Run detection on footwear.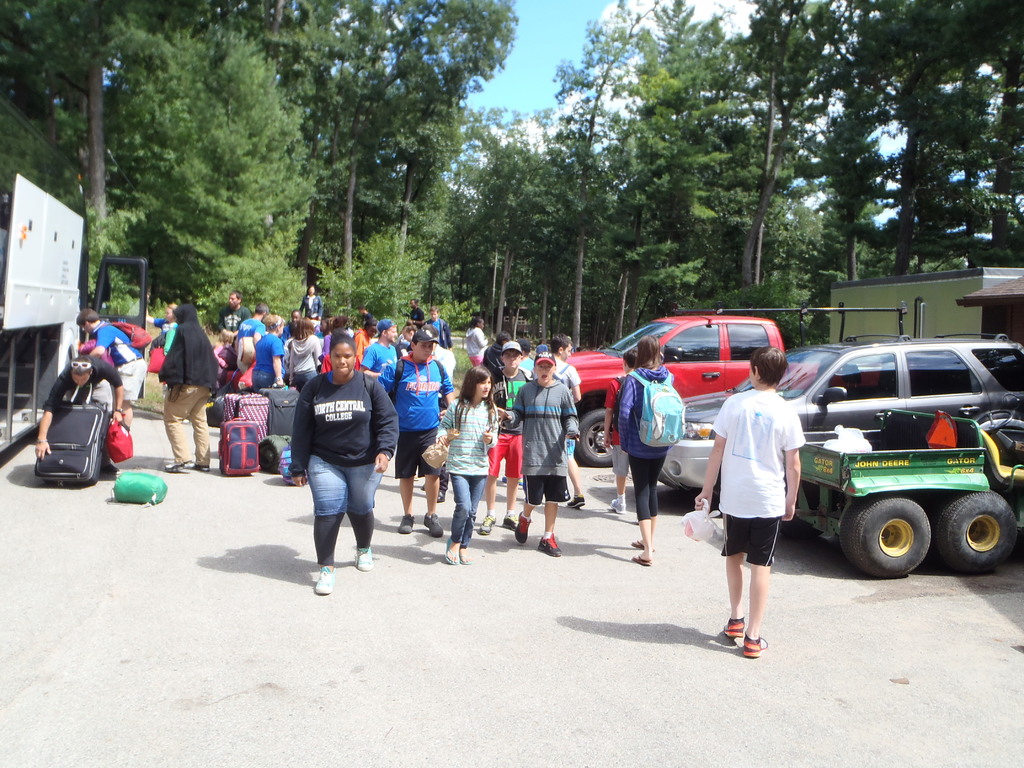
Result: <bbox>516, 508, 531, 543</bbox>.
